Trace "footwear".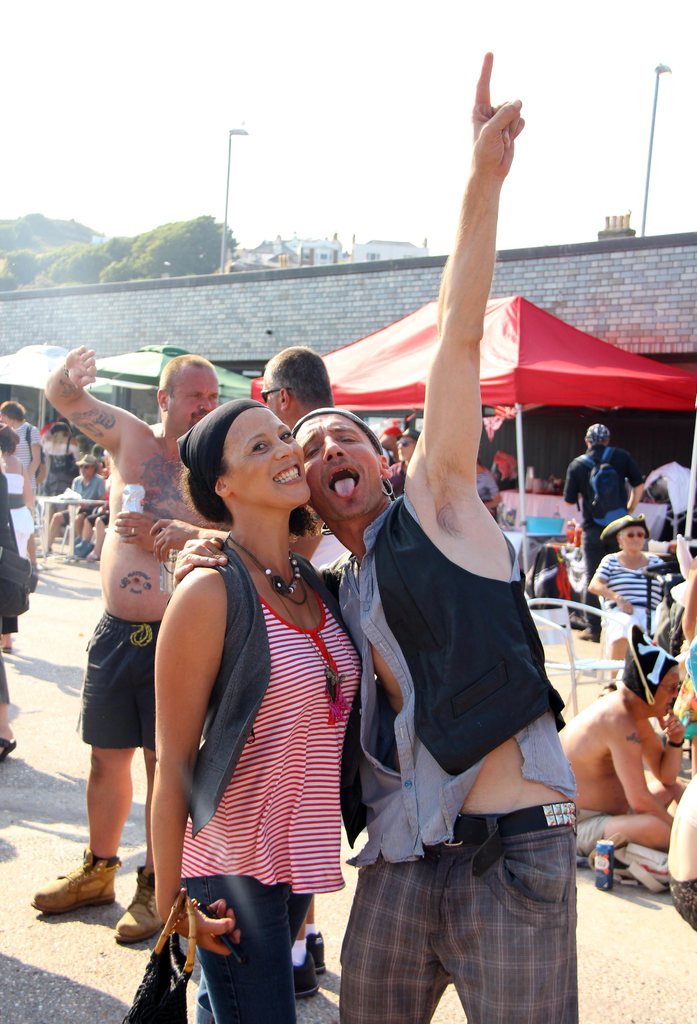
Traced to [29, 860, 127, 930].
